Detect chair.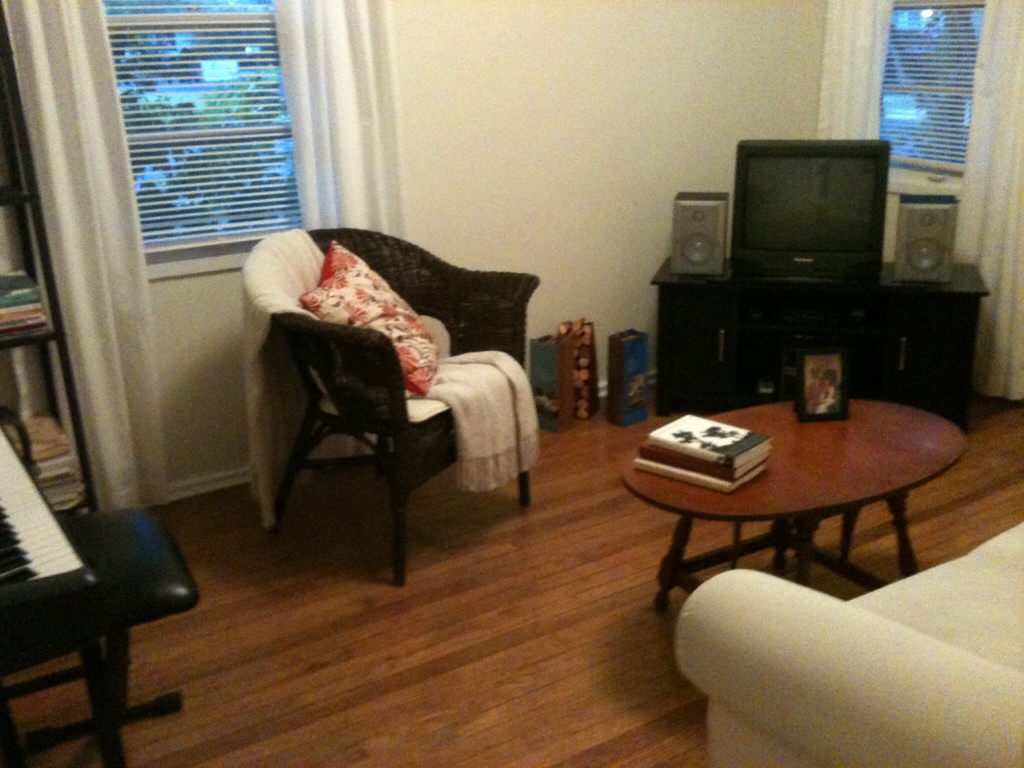
Detected at detection(219, 217, 552, 588).
